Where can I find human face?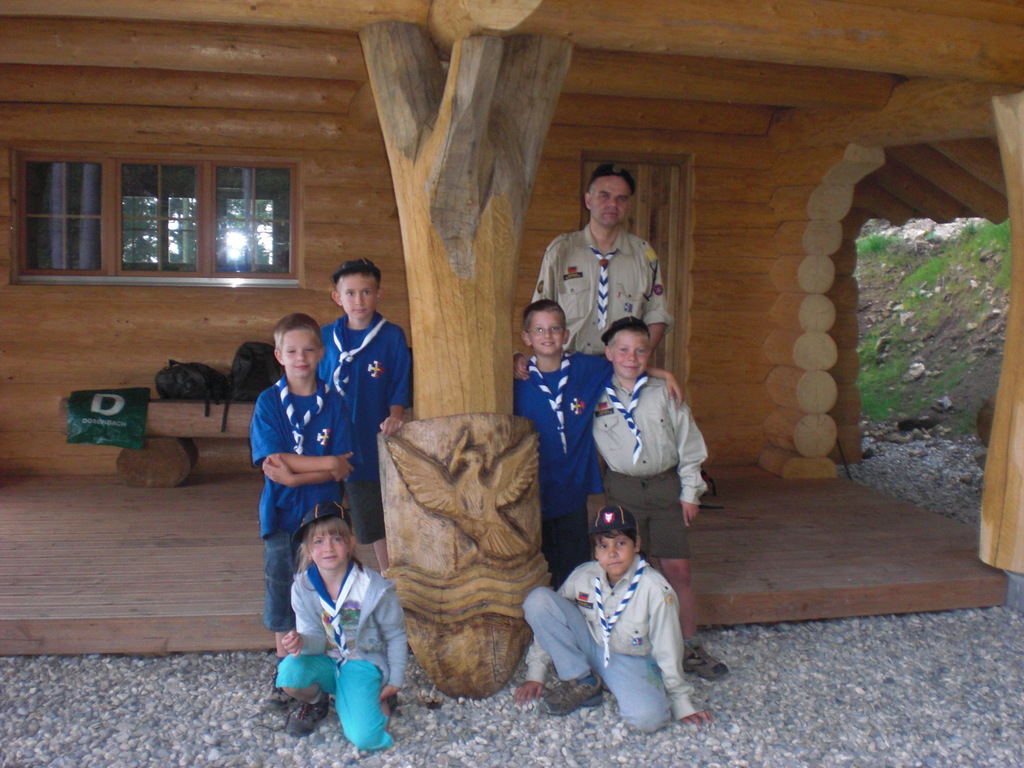
You can find it at left=591, top=183, right=626, bottom=223.
